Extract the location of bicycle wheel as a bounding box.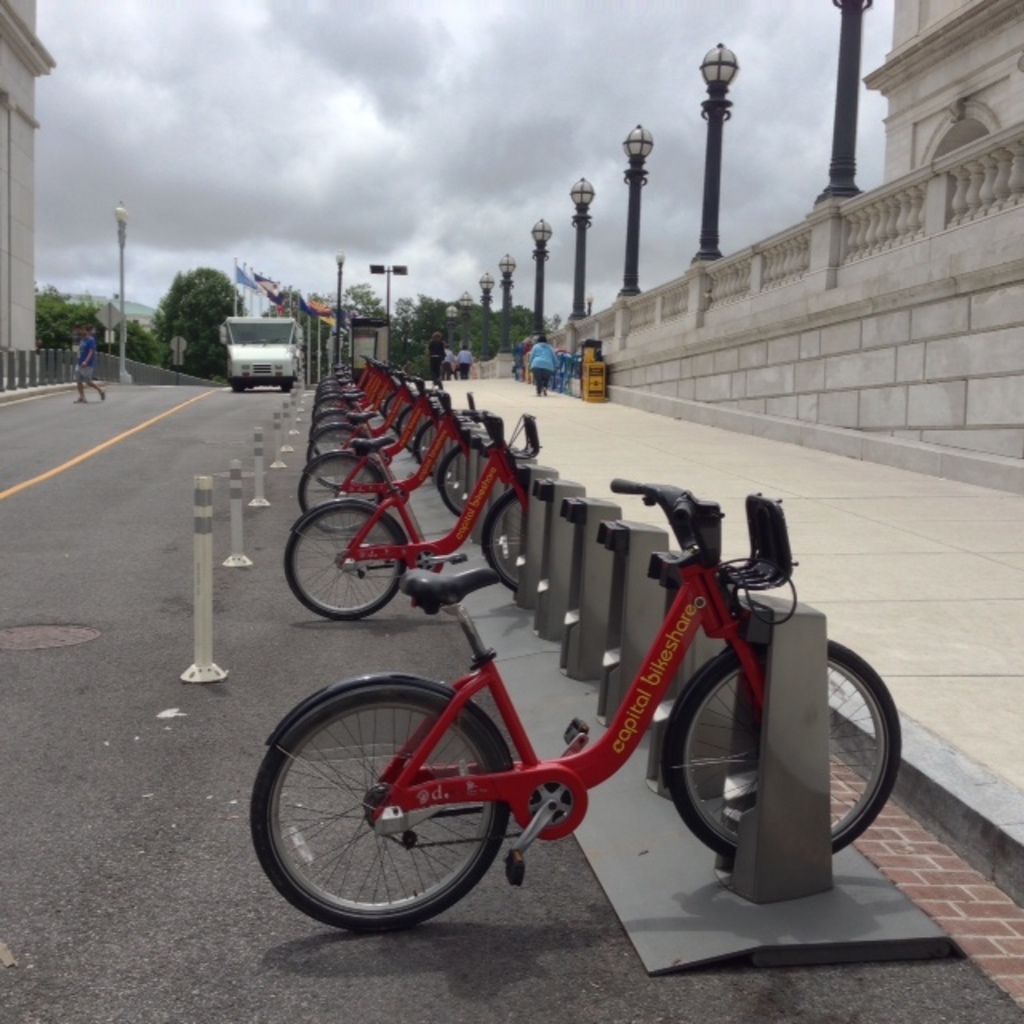
[x1=411, y1=418, x2=446, y2=469].
